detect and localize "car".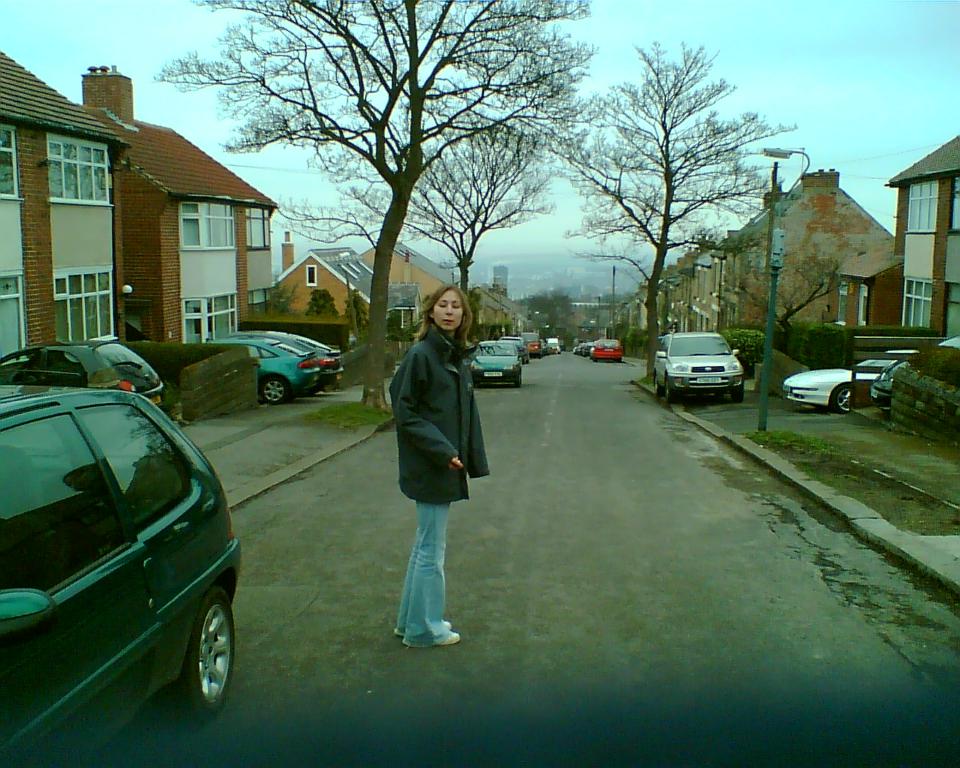
Localized at [0,333,168,409].
